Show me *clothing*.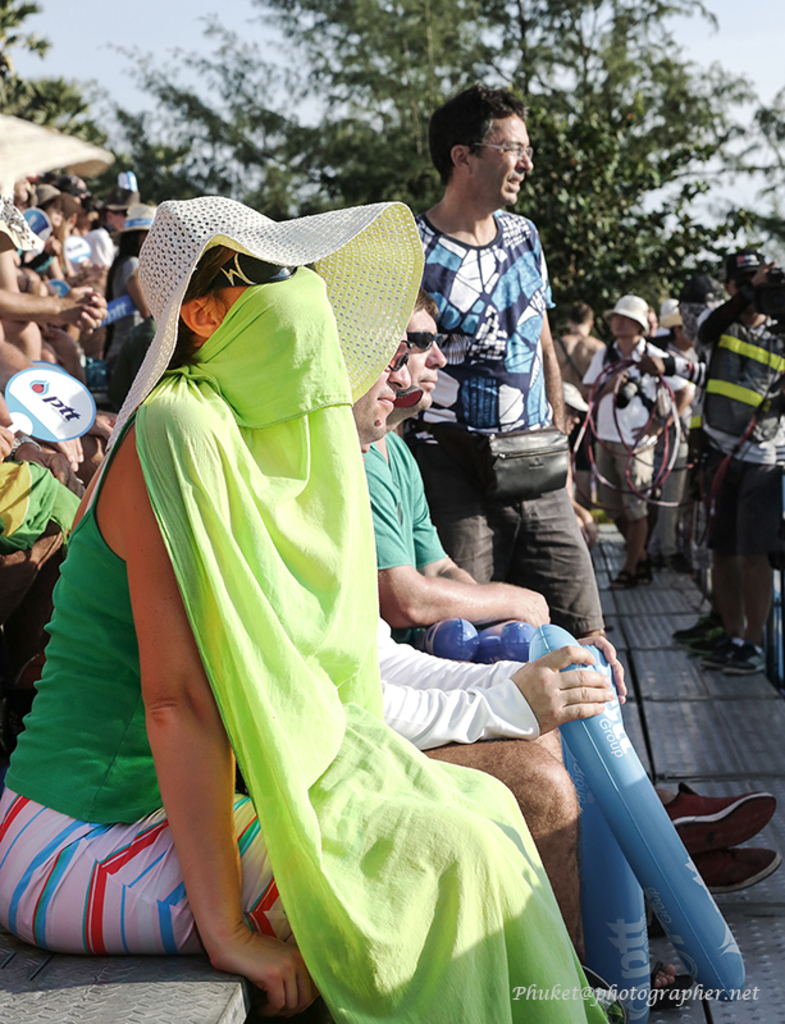
*clothing* is here: [552,332,599,401].
